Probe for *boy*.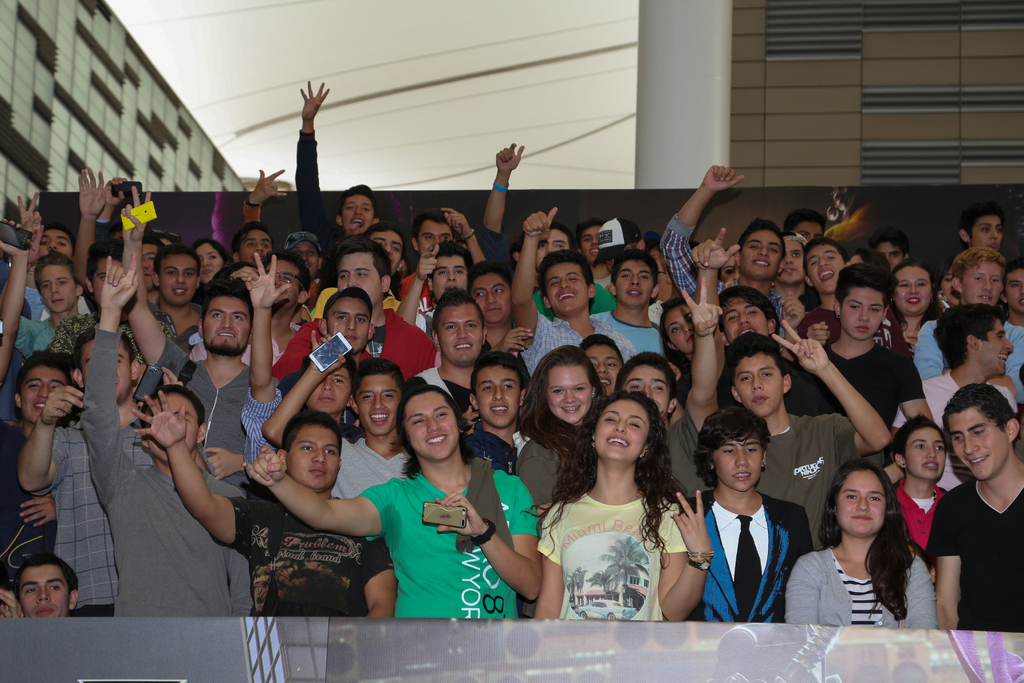
Probe result: <region>719, 315, 902, 552</region>.
